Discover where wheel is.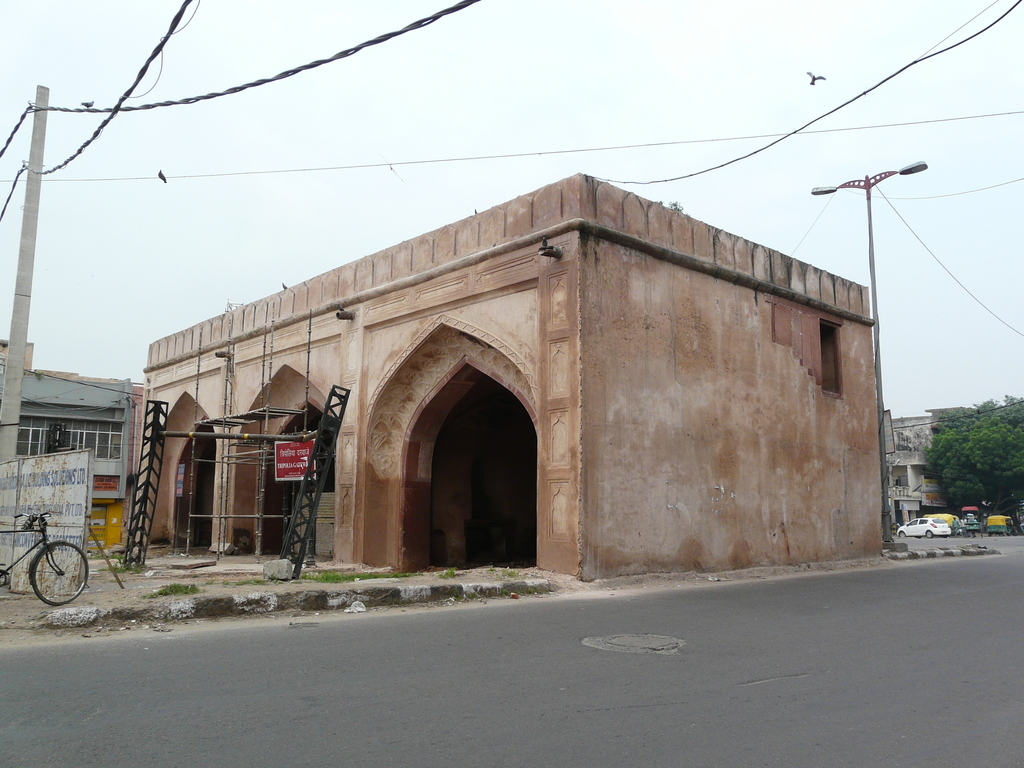
Discovered at left=926, top=531, right=934, bottom=536.
